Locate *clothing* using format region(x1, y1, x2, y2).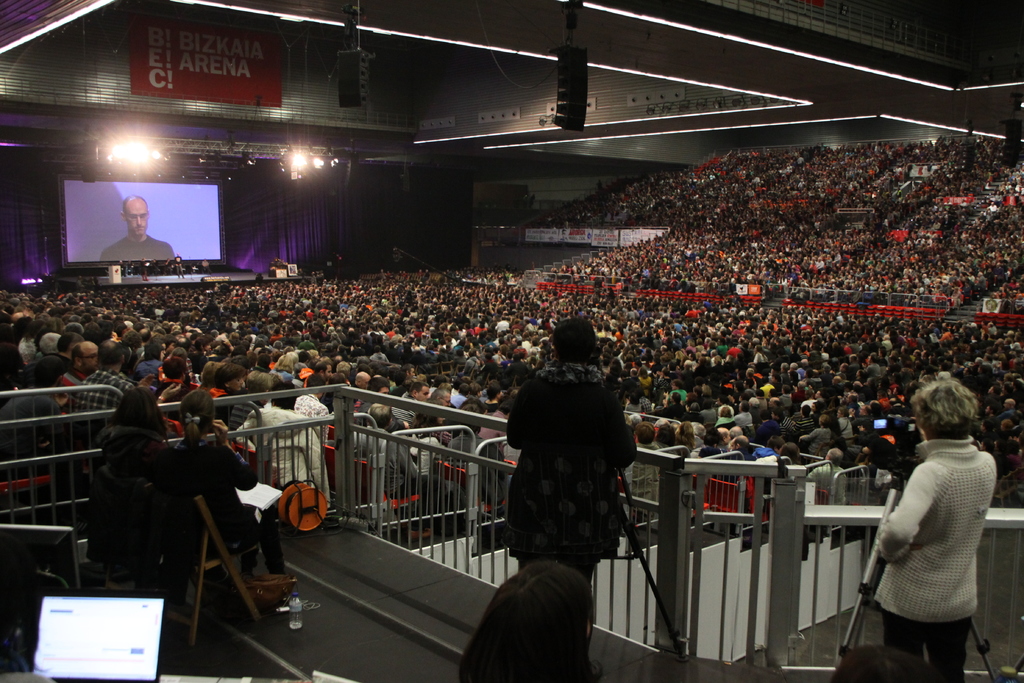
region(88, 424, 188, 597).
